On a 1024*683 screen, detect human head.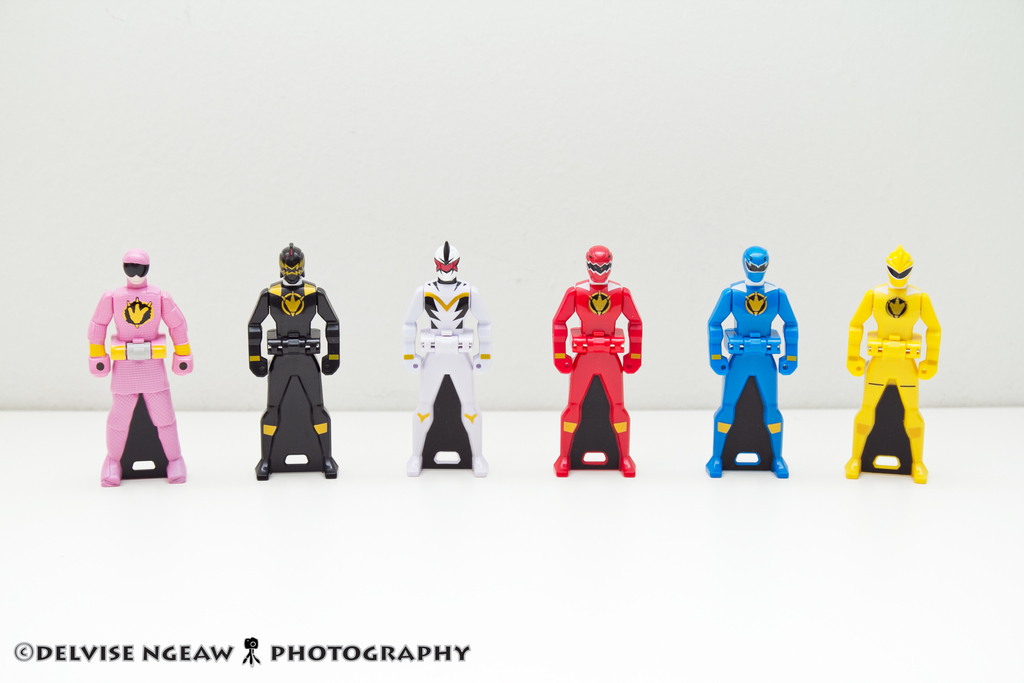
<region>280, 247, 306, 282</region>.
